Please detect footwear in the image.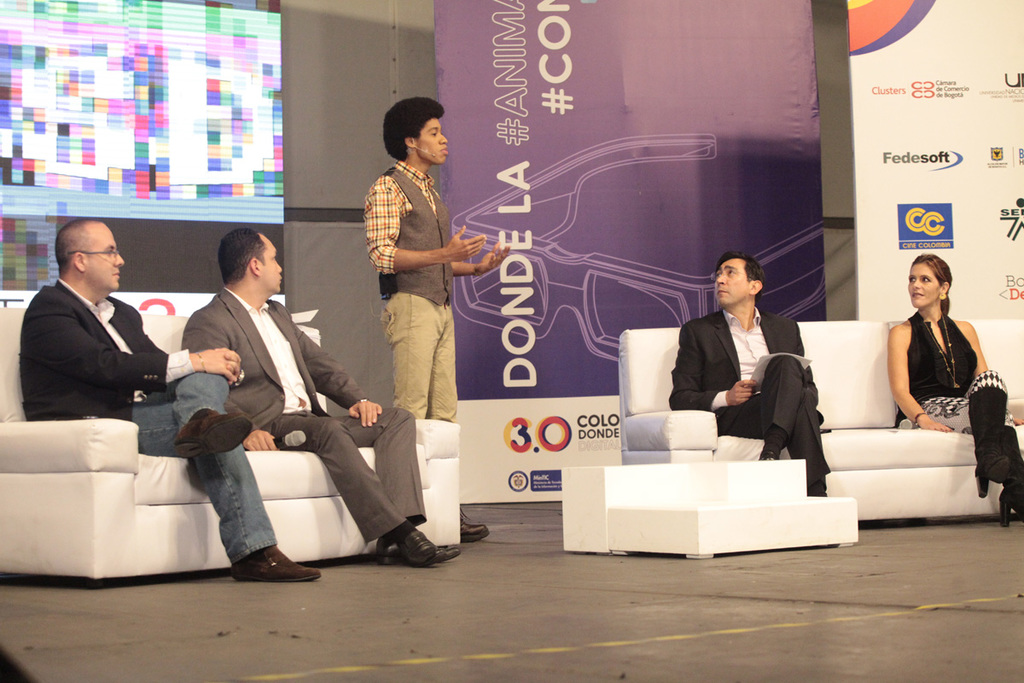
x1=230 y1=543 x2=325 y2=587.
